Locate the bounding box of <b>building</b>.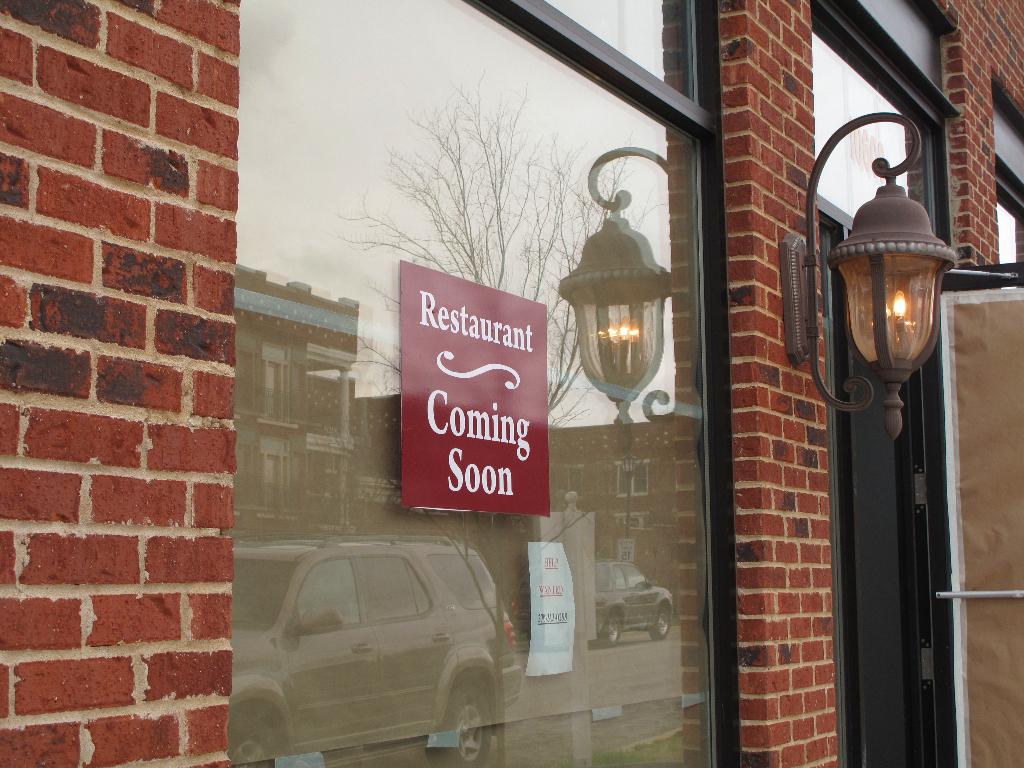
Bounding box: [0,0,1023,766].
